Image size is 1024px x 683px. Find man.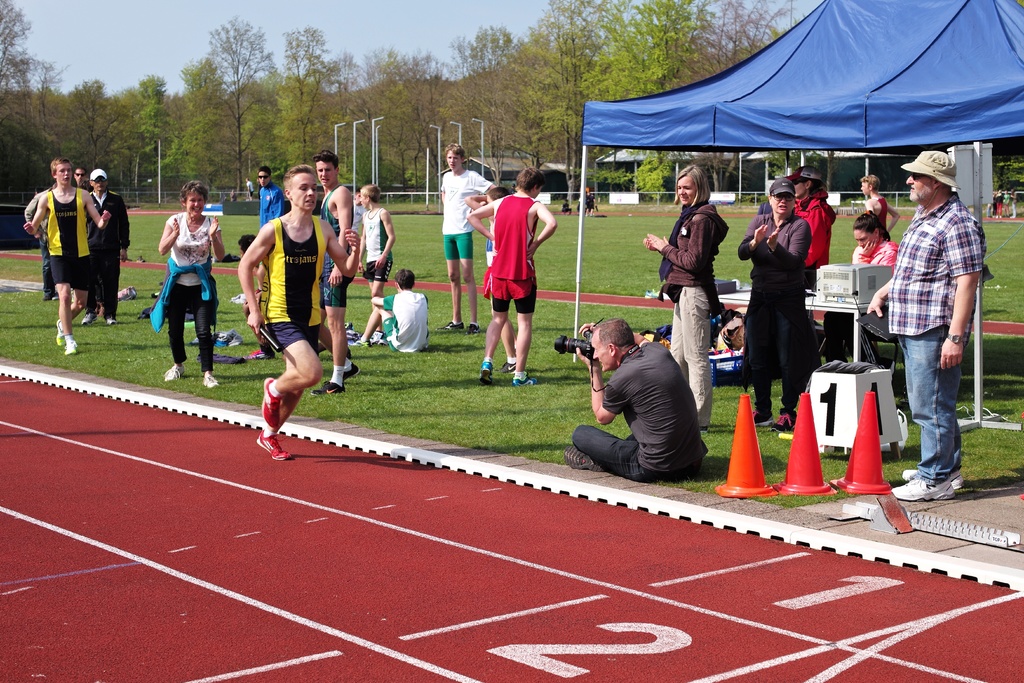
region(19, 158, 111, 353).
